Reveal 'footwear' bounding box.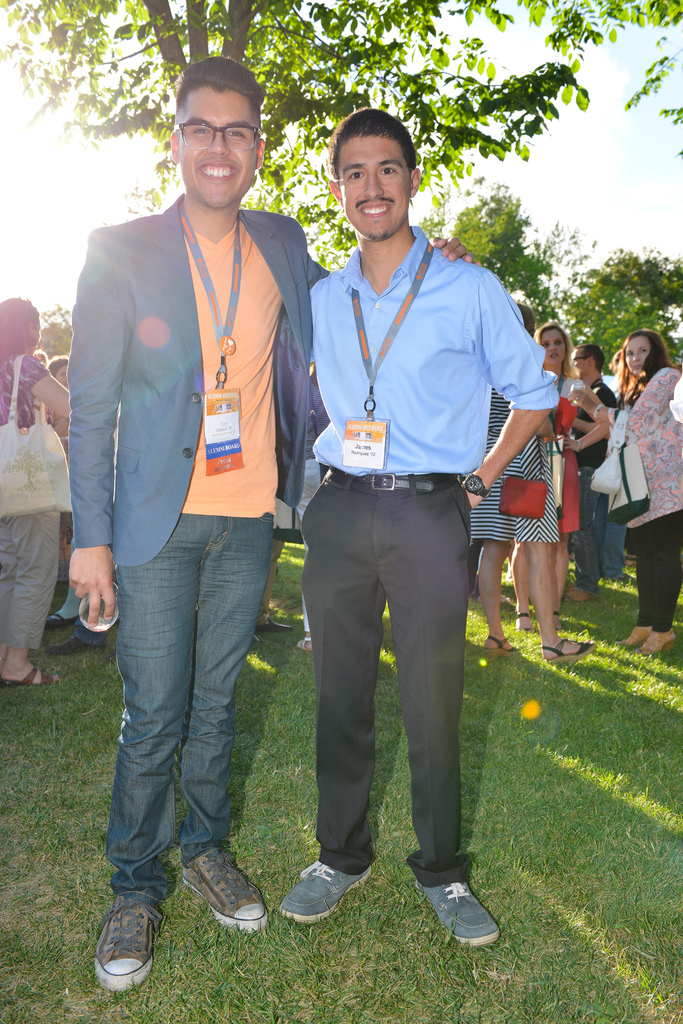
Revealed: (left=410, top=876, right=504, bottom=951).
